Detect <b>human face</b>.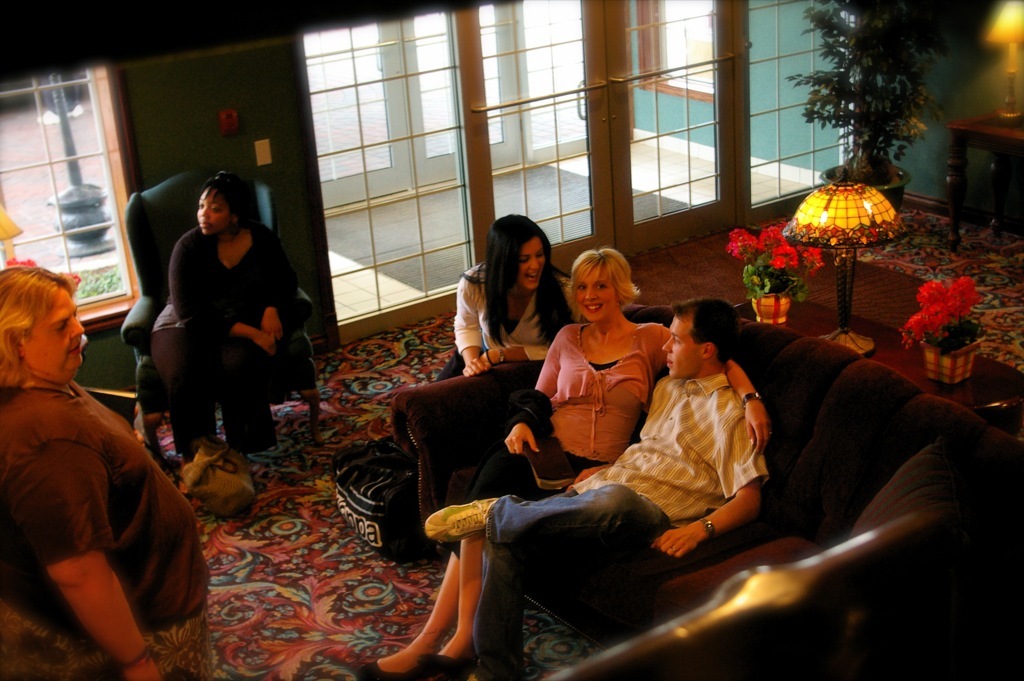
Detected at 24,287,85,373.
